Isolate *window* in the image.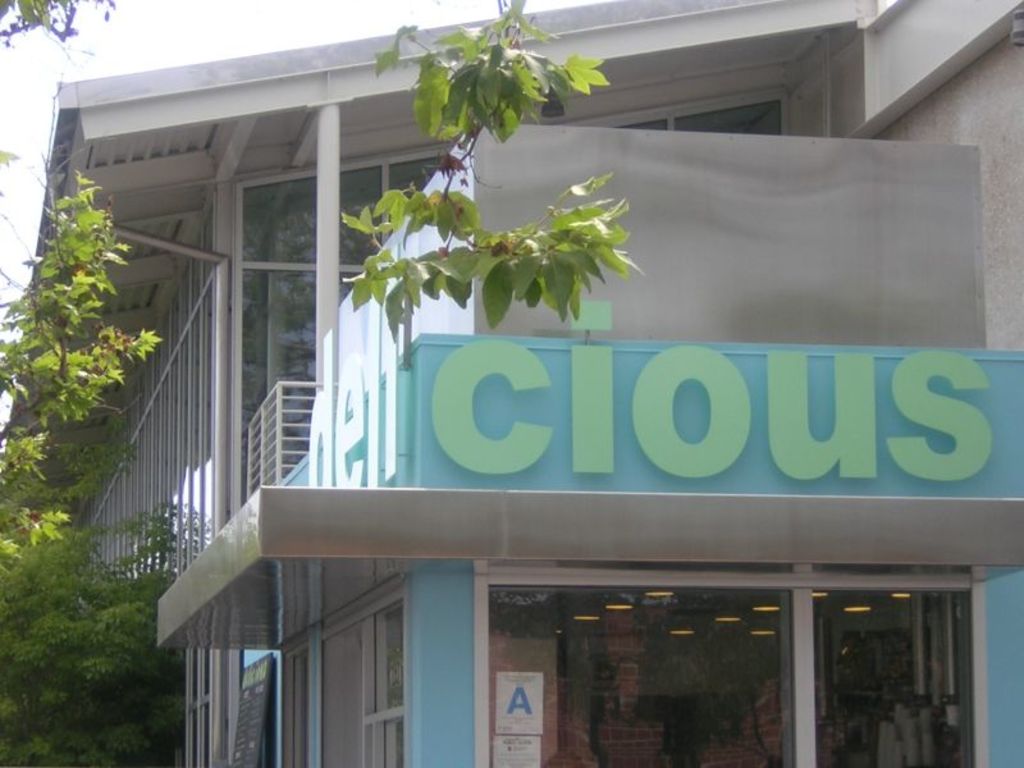
Isolated region: bbox=(616, 86, 794, 138).
